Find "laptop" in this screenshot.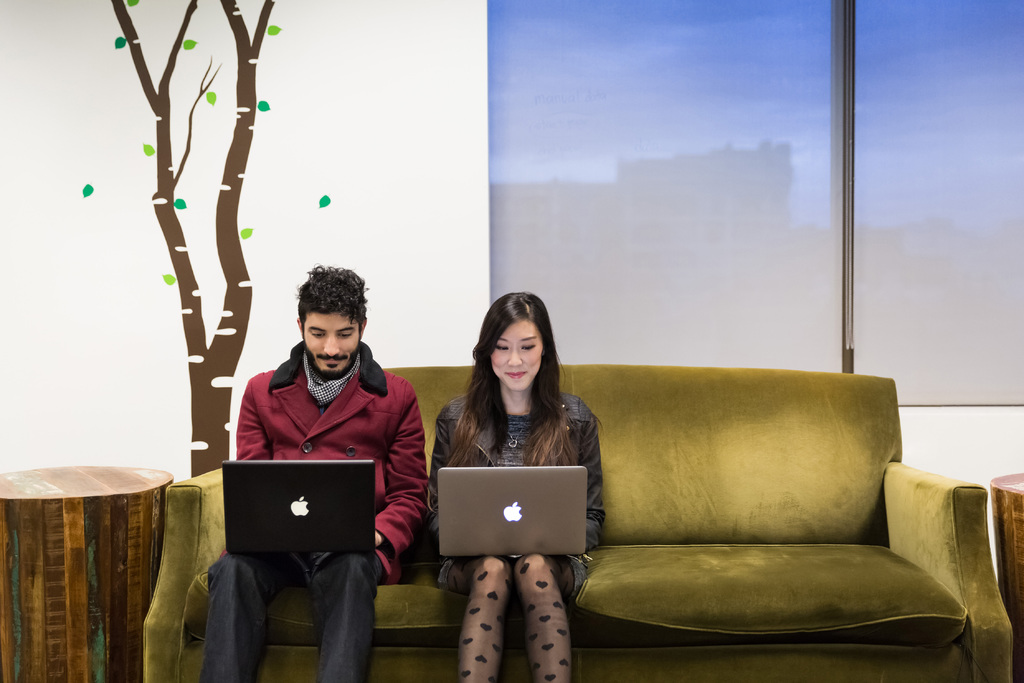
The bounding box for "laptop" is 436/465/588/557.
